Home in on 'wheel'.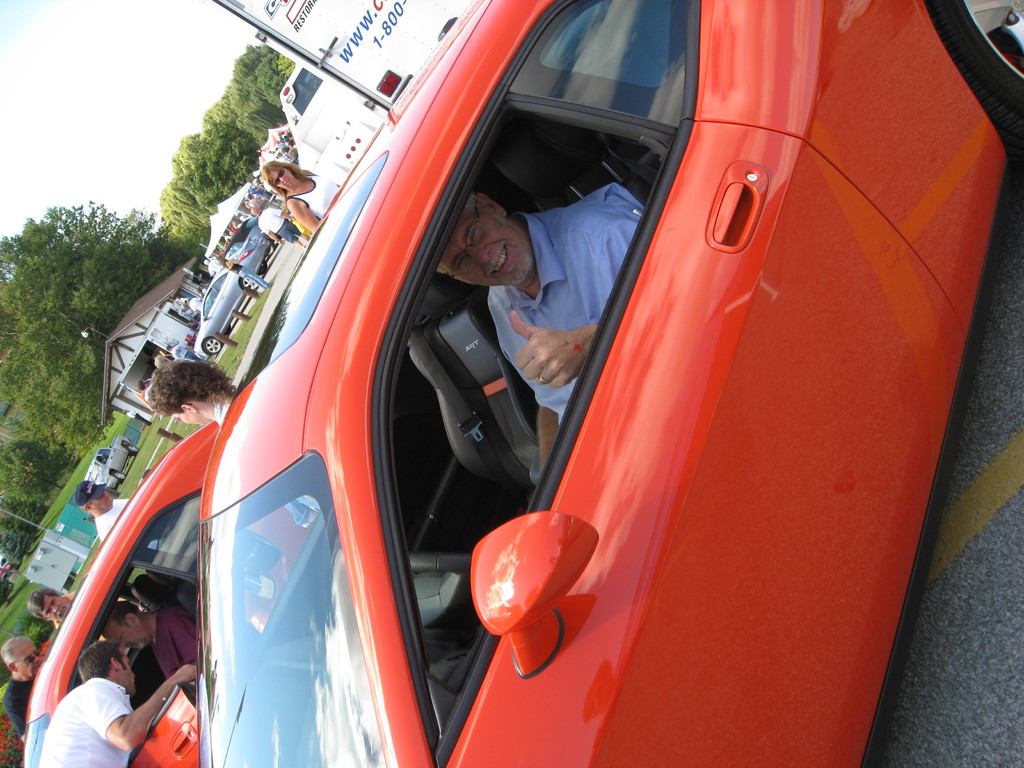
Homed in at [left=929, top=0, right=1023, bottom=152].
